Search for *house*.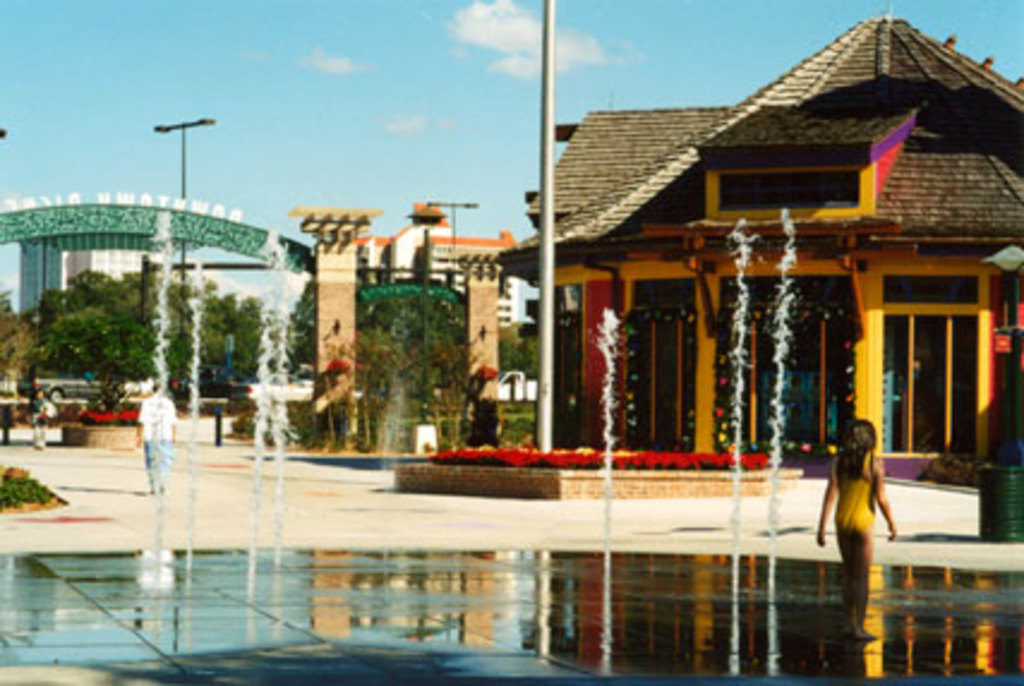
Found at crop(353, 31, 966, 564).
